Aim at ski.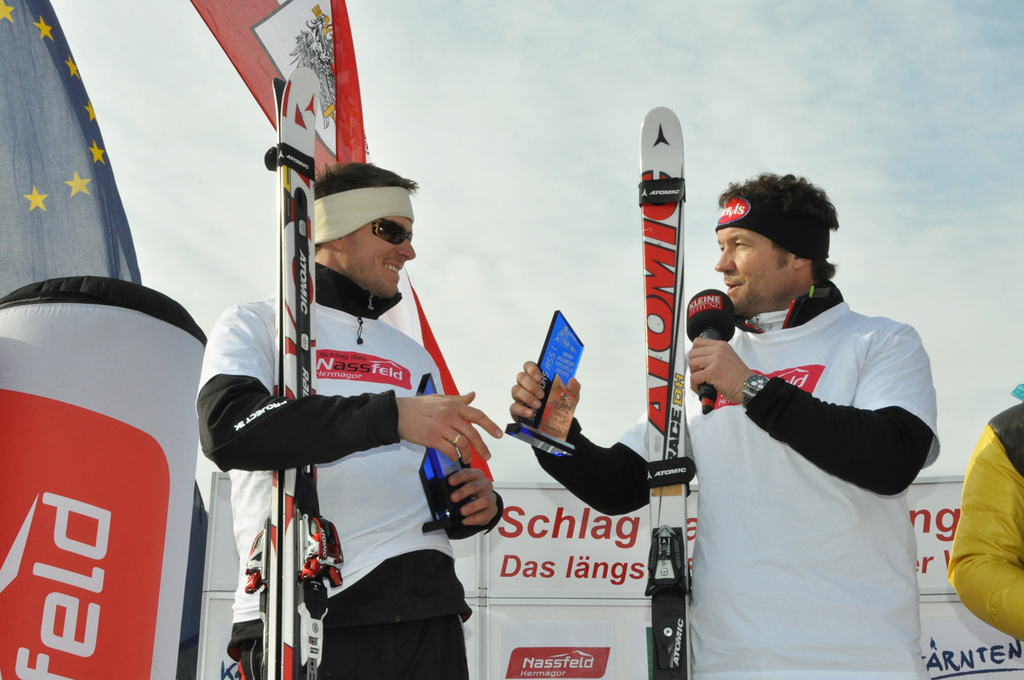
Aimed at rect(628, 126, 703, 677).
